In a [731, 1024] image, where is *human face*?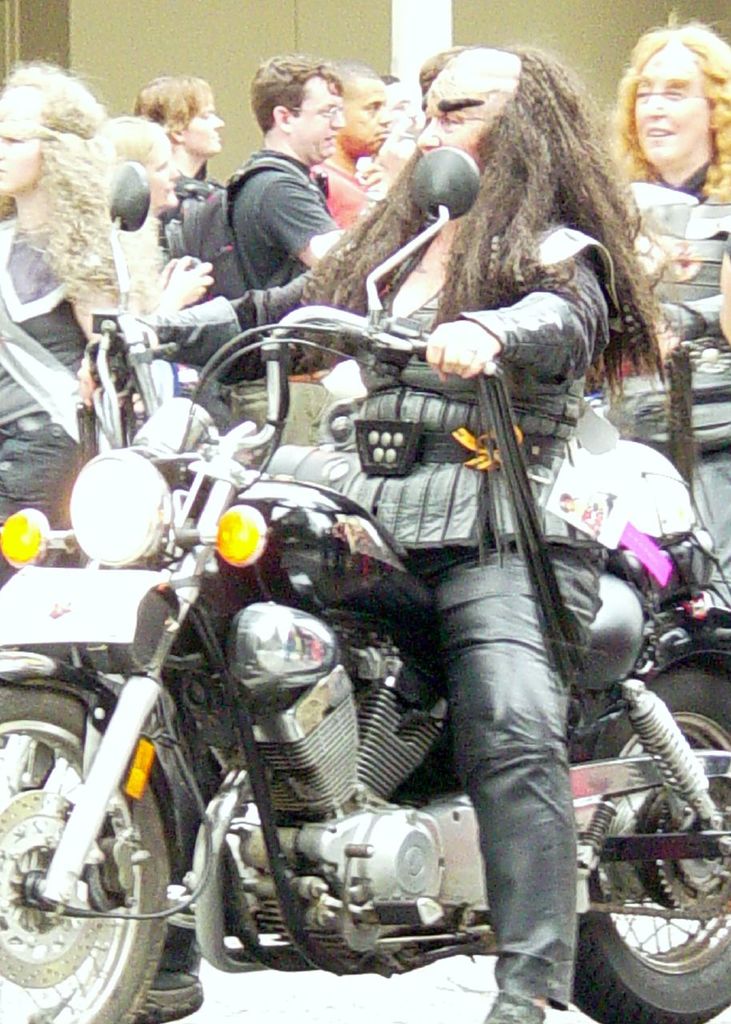
x1=410, y1=66, x2=517, y2=178.
